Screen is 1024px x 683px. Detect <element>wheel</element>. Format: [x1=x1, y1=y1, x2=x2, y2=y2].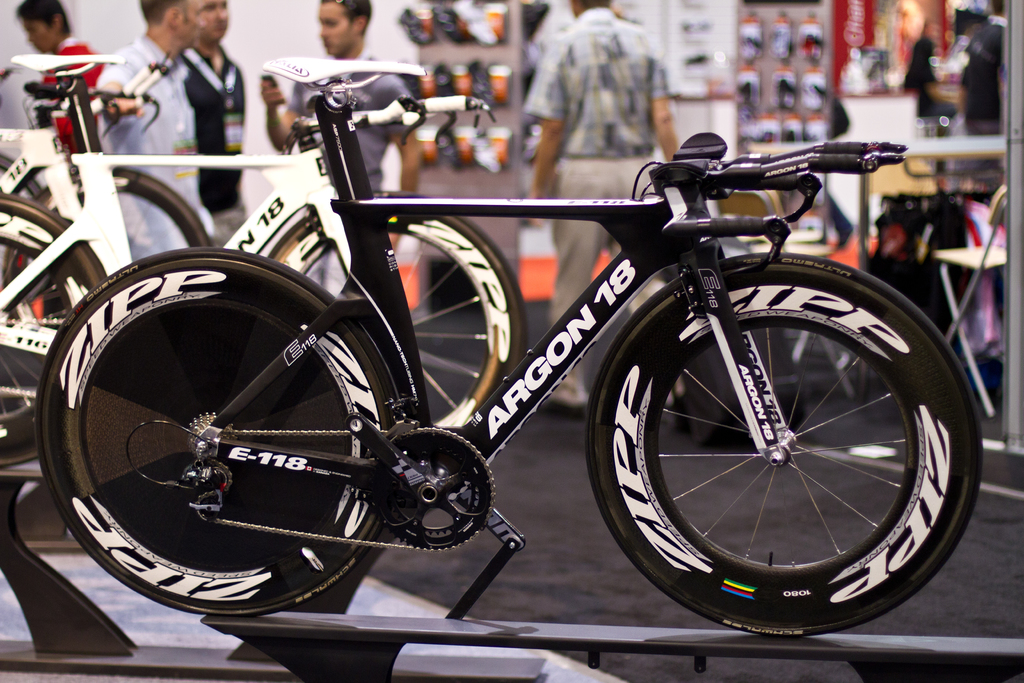
[x1=351, y1=419, x2=500, y2=558].
